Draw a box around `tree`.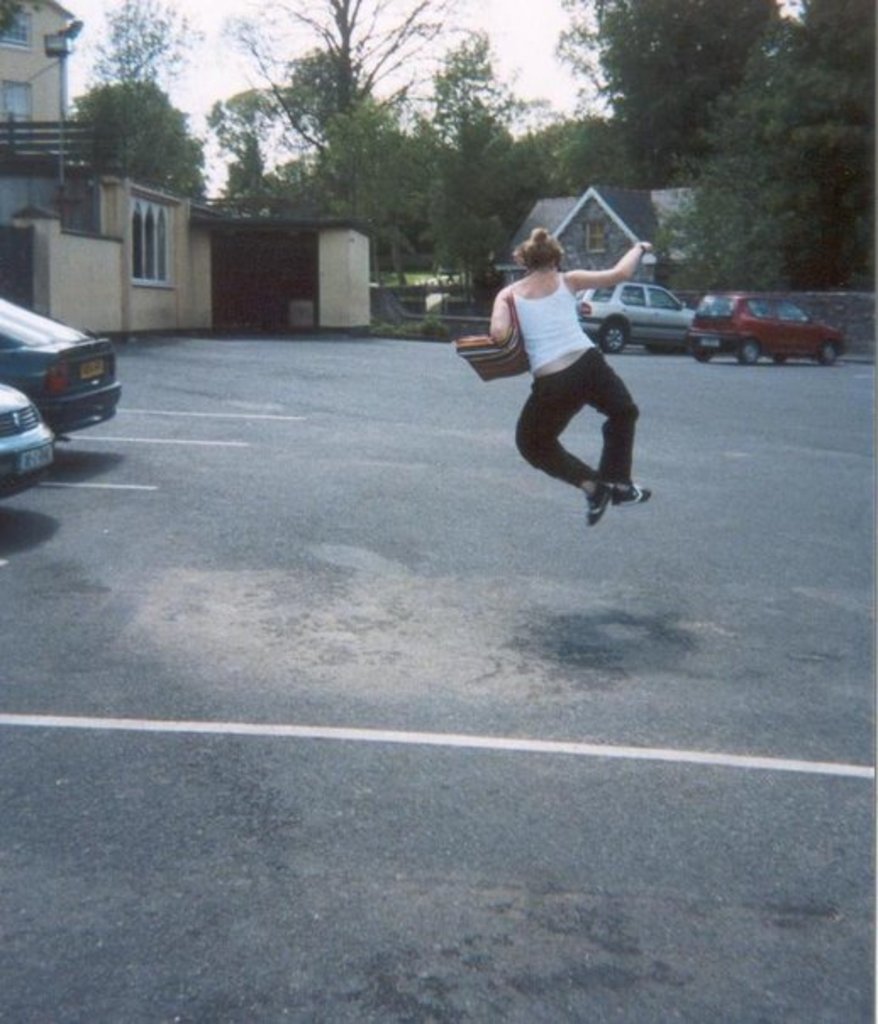
514/103/641/236.
